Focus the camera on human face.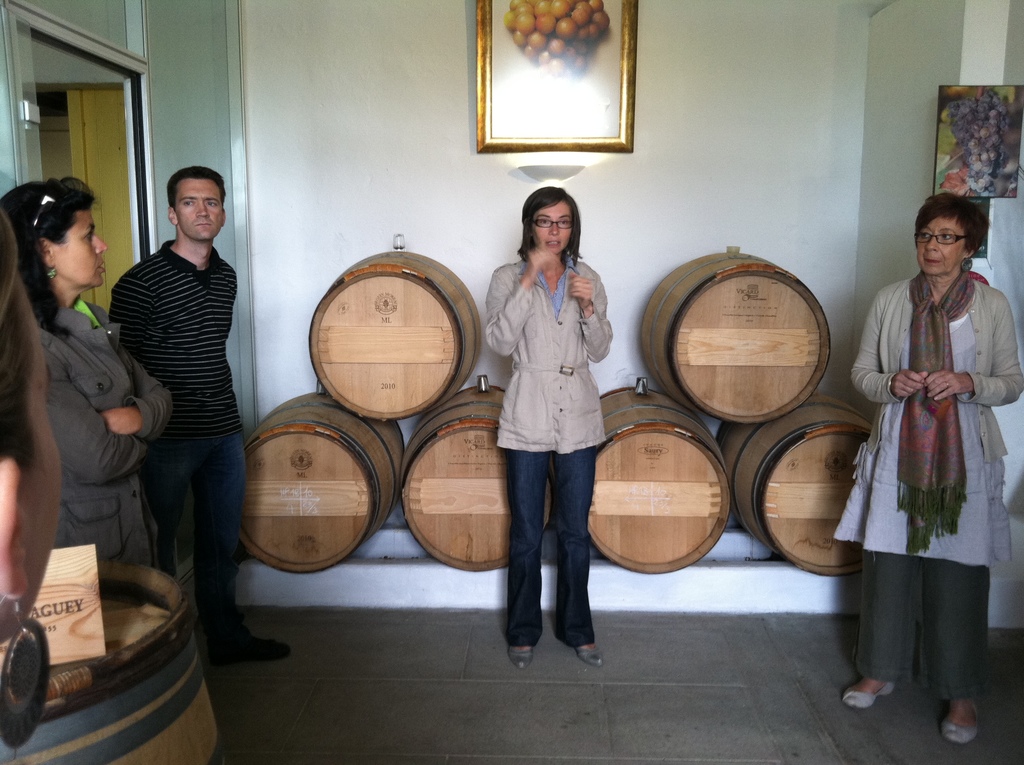
Focus region: x1=172, y1=180, x2=222, y2=240.
